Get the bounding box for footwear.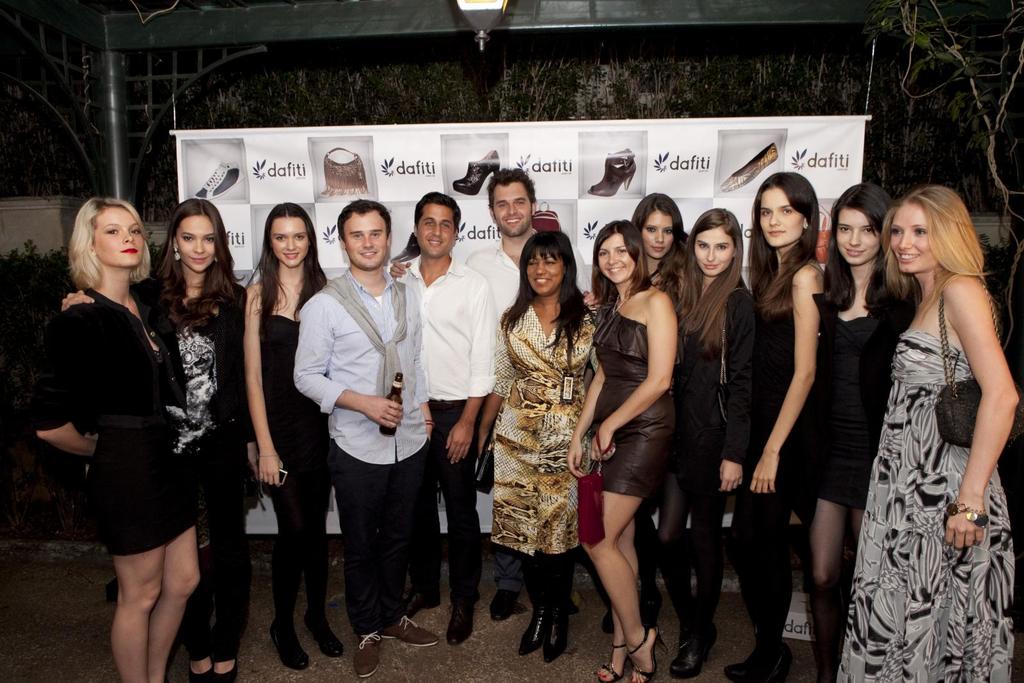
631/629/658/682.
